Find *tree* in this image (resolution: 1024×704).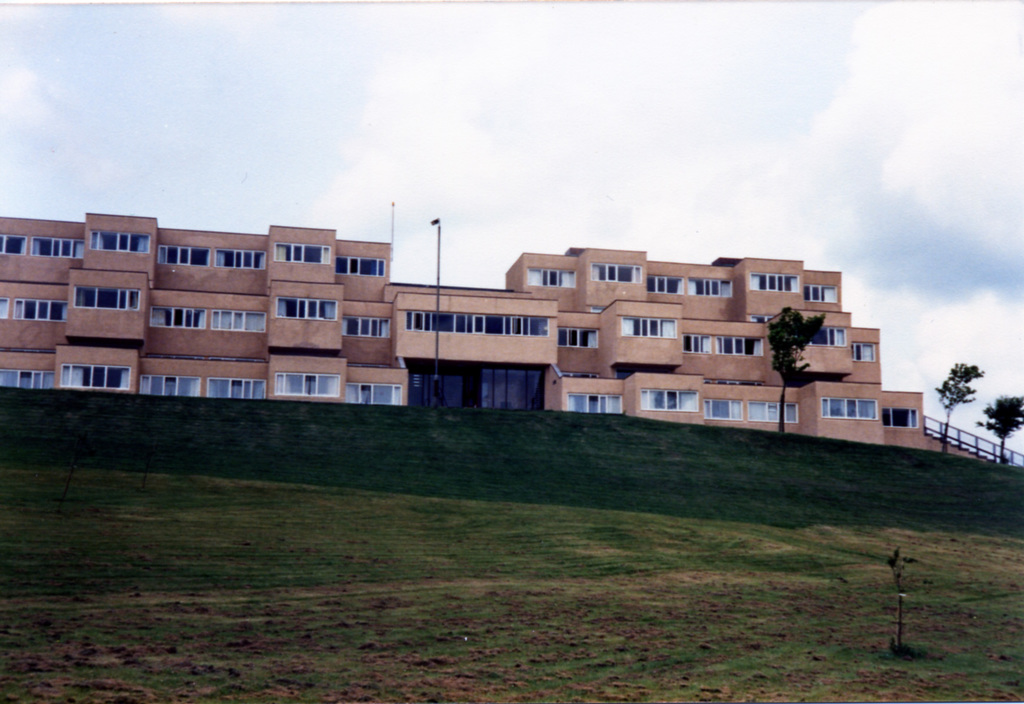
detection(772, 304, 833, 435).
